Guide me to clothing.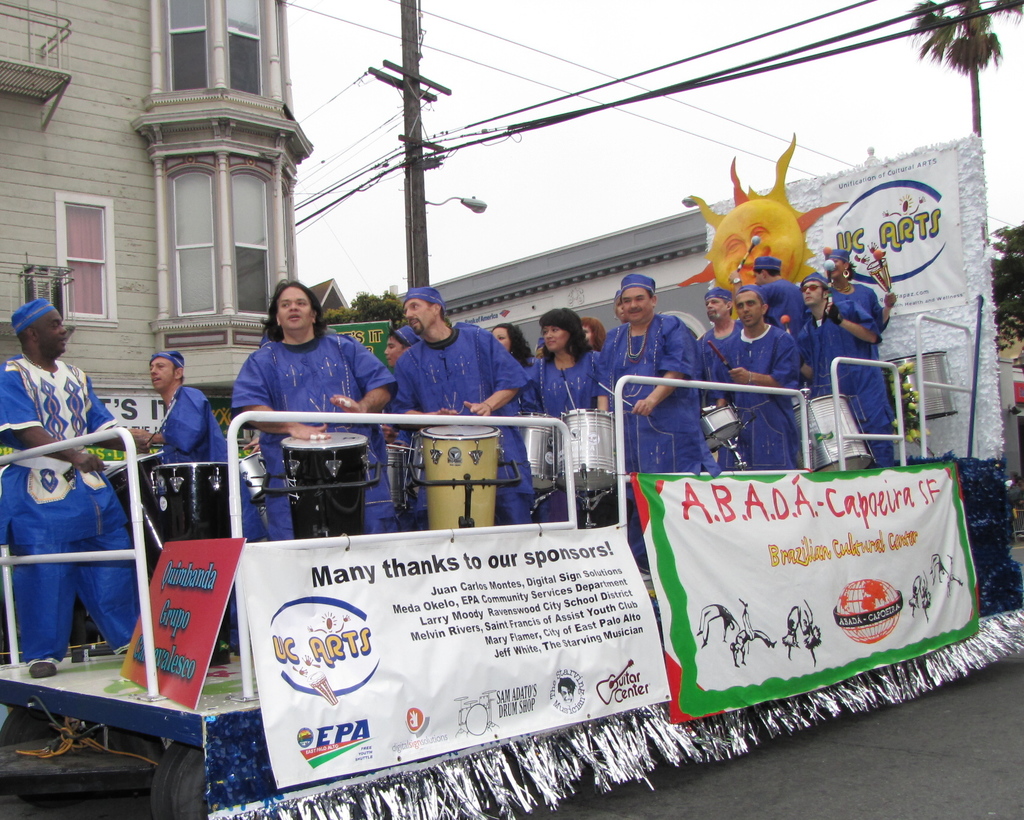
Guidance: l=0, t=353, r=150, b=662.
